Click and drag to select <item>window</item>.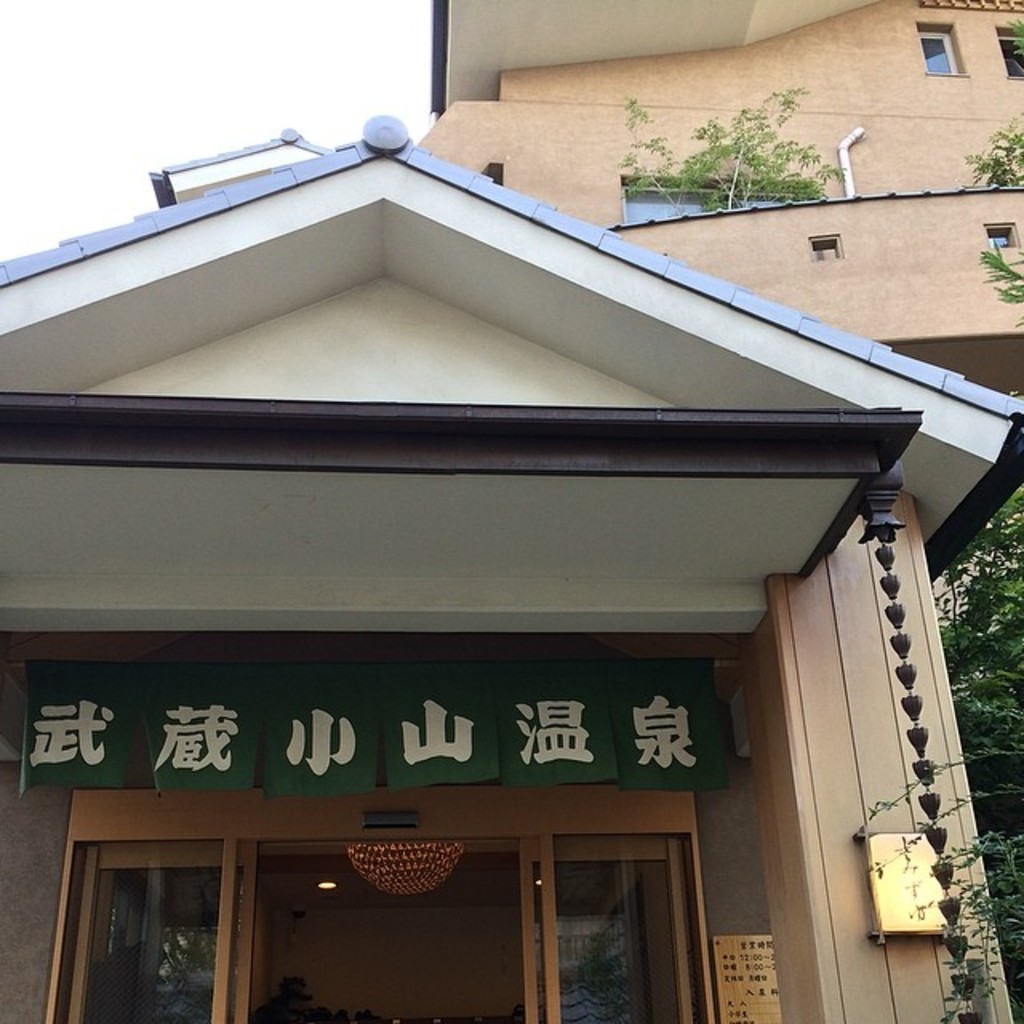
Selection: pyautogui.locateOnScreen(549, 856, 680, 1022).
